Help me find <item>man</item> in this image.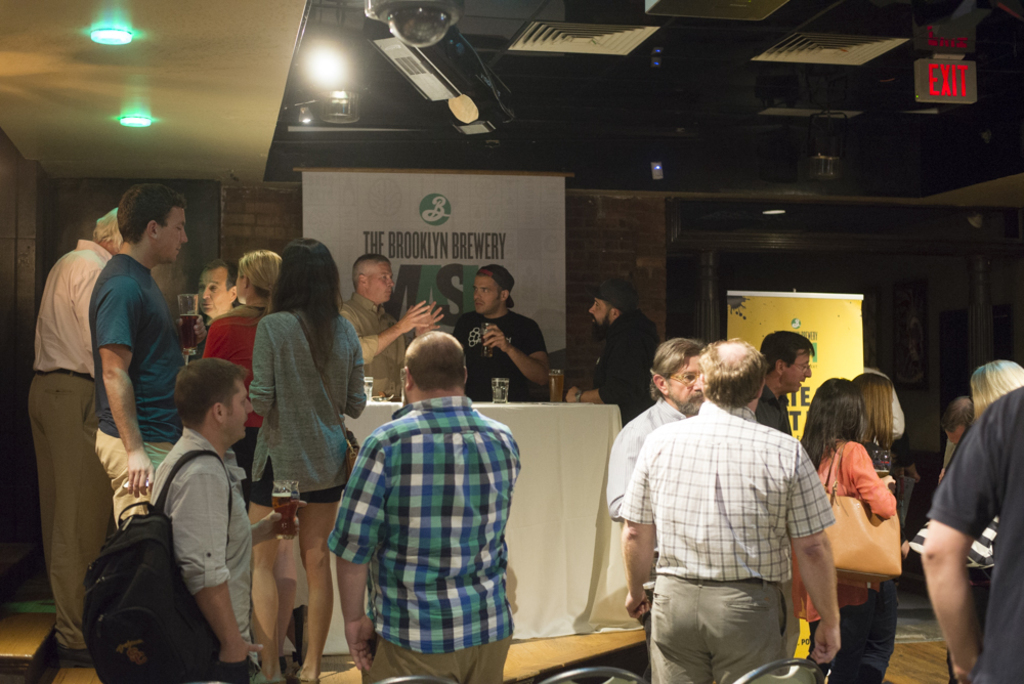
Found it: x1=23, y1=209, x2=126, y2=673.
